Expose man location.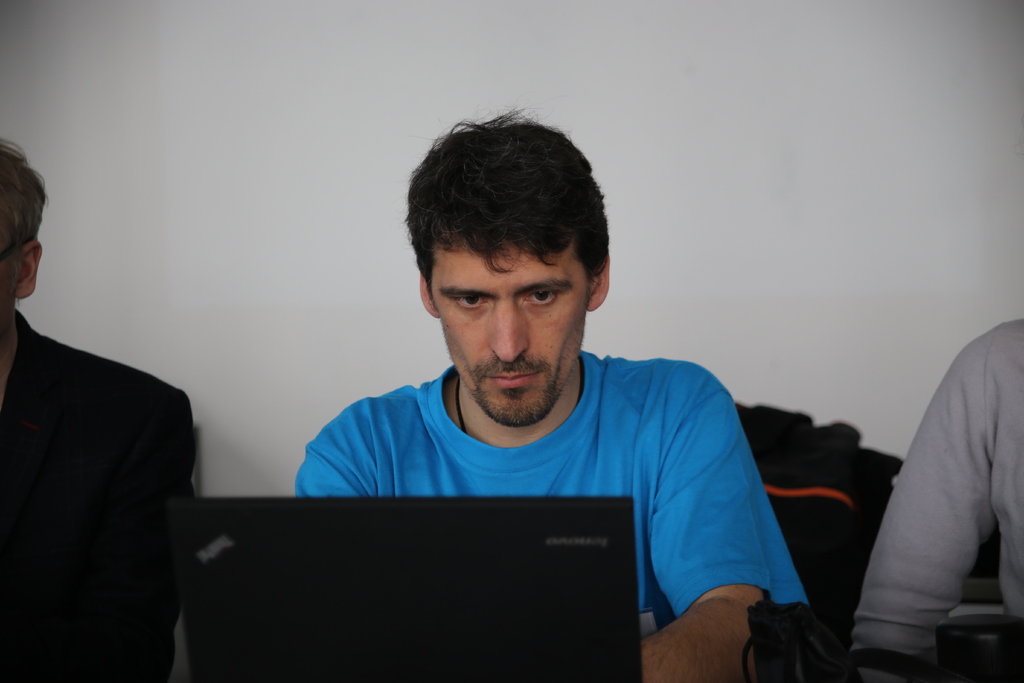
Exposed at (left=0, top=135, right=198, bottom=682).
